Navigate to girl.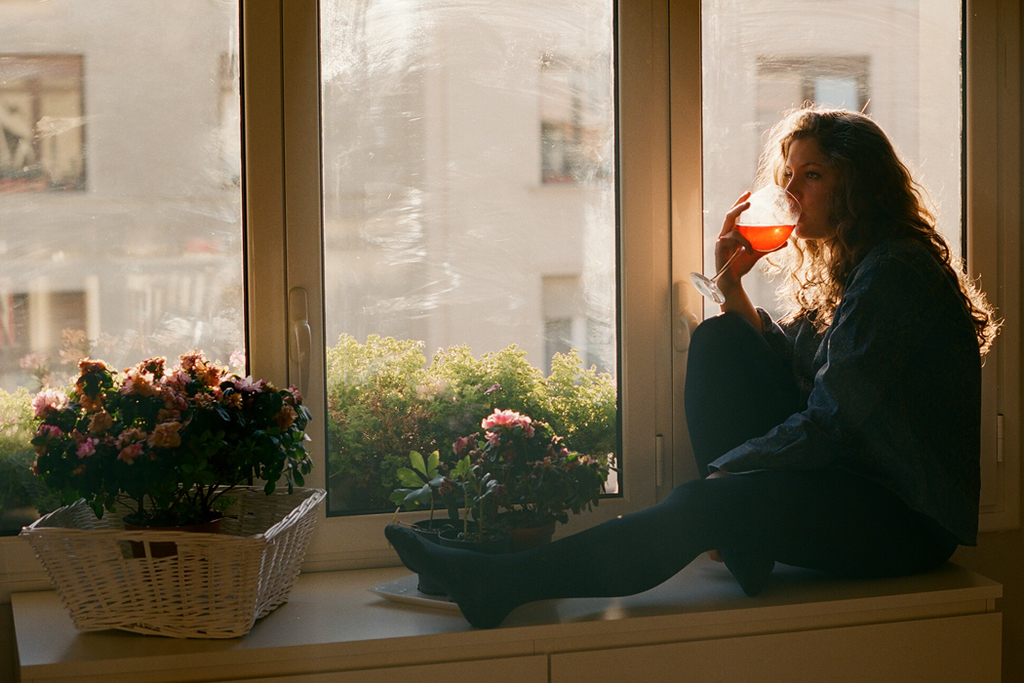
Navigation target: 387/96/1007/627.
